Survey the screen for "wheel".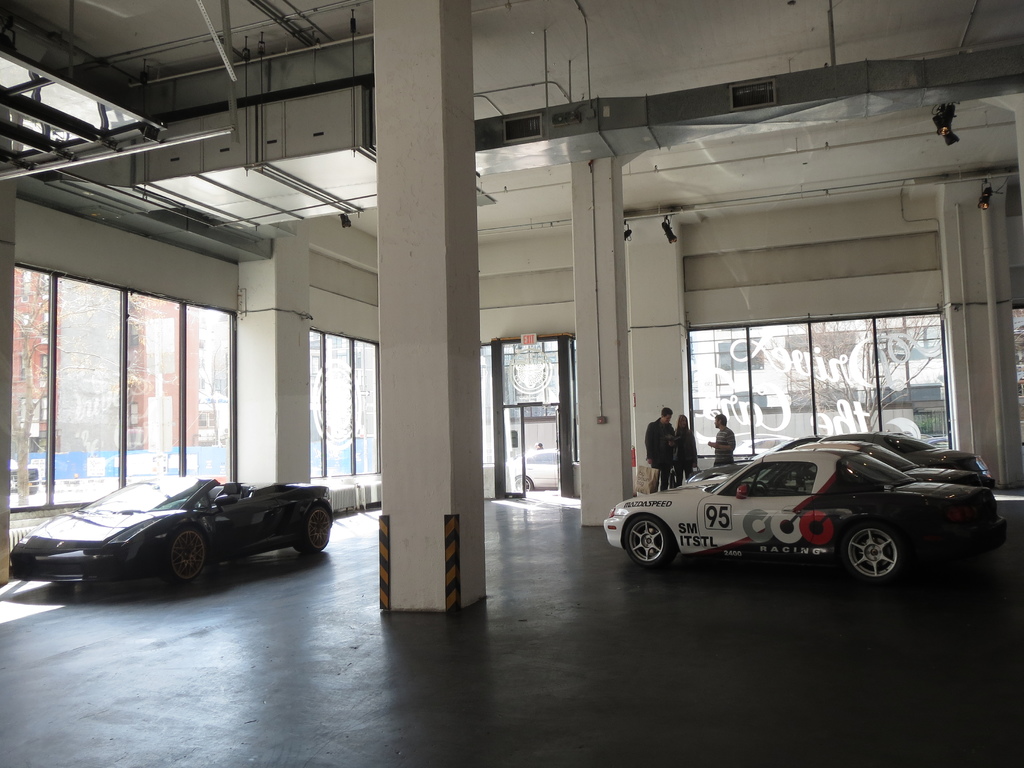
Survey found: [x1=515, y1=474, x2=534, y2=493].
